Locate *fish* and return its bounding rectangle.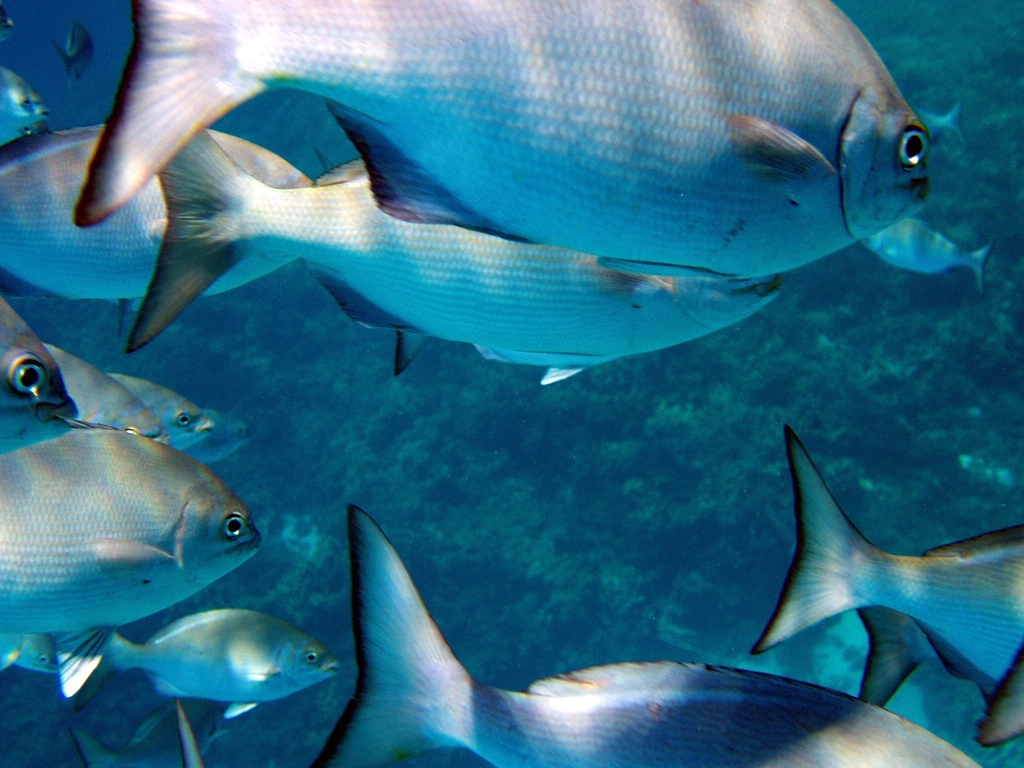
crop(0, 126, 316, 316).
